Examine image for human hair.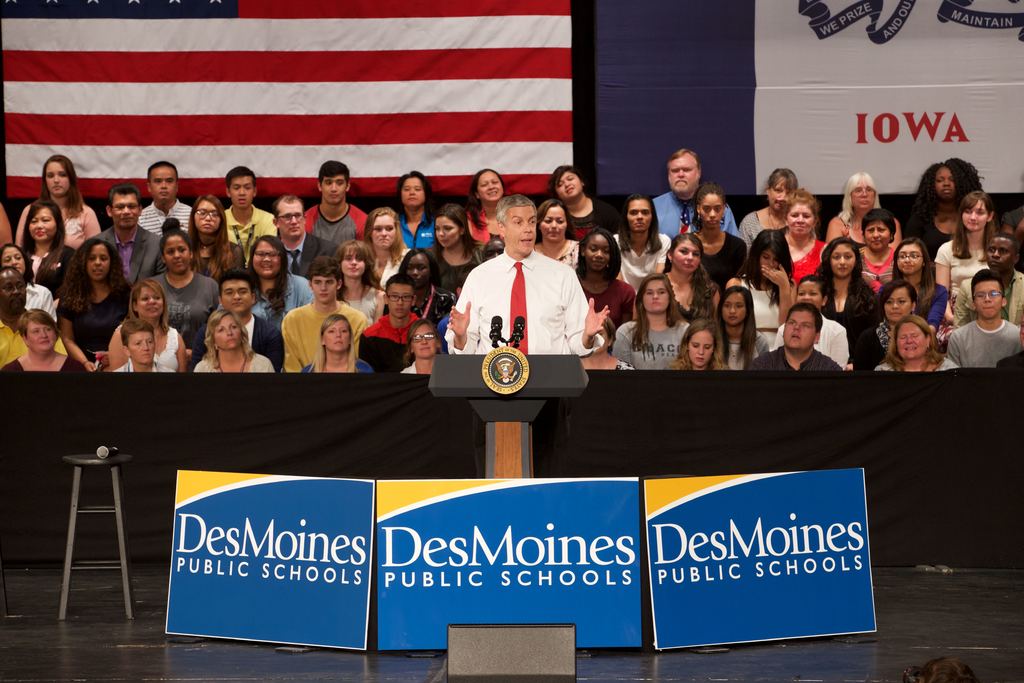
Examination result: [x1=545, y1=164, x2=581, y2=201].
